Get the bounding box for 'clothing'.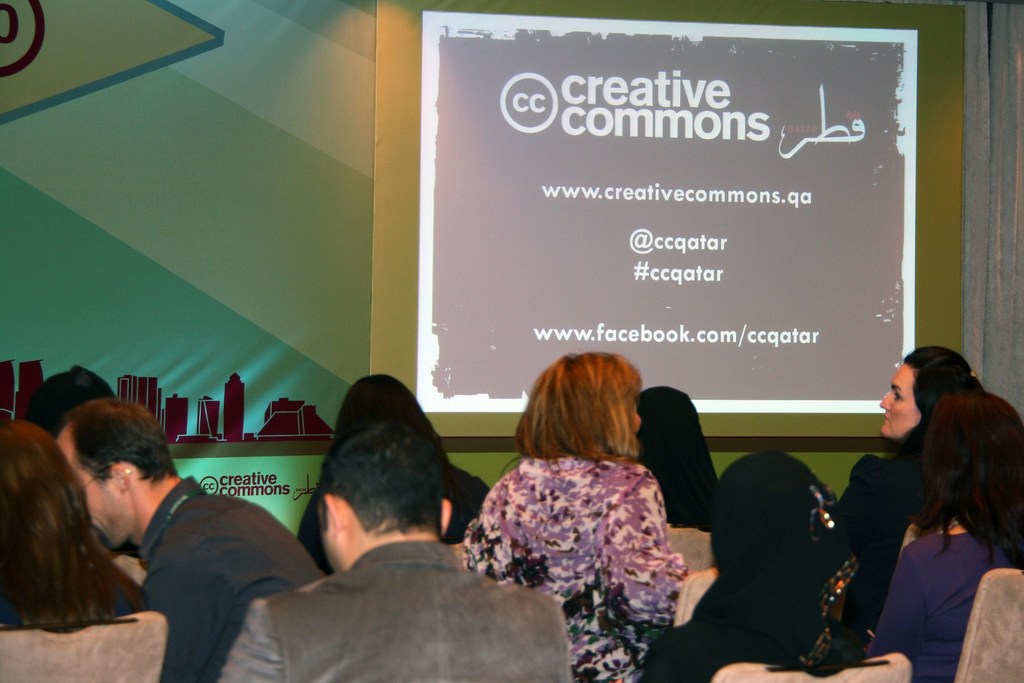
863,525,1023,682.
